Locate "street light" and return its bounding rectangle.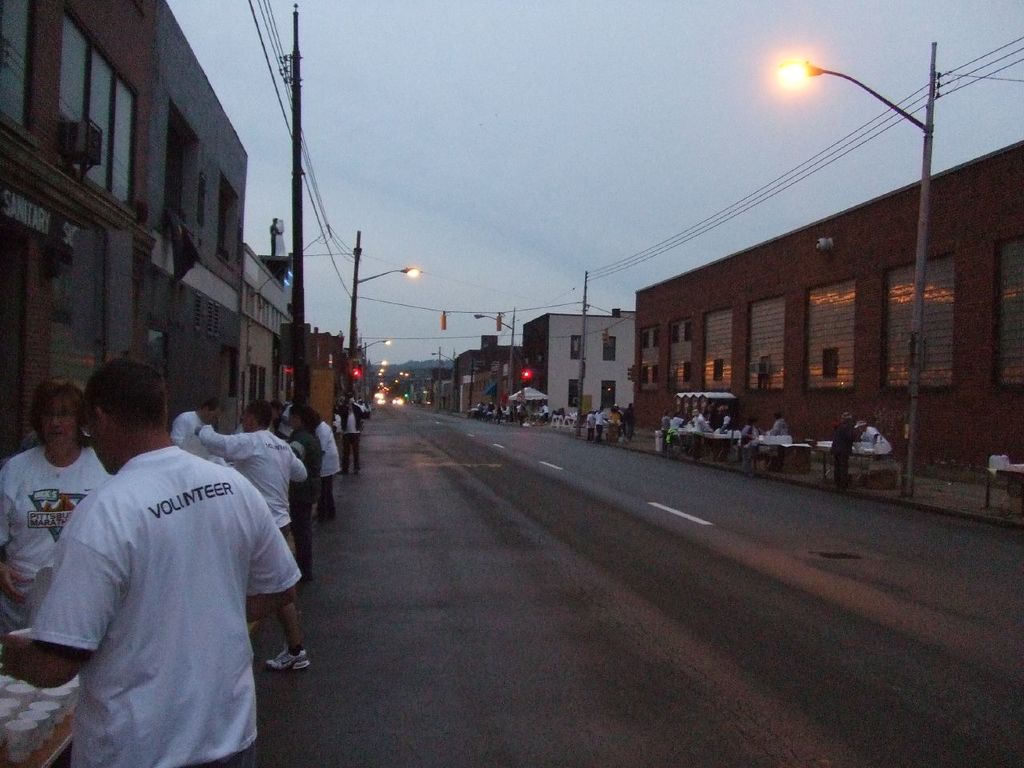
pyautogui.locateOnScreen(389, 379, 395, 386).
